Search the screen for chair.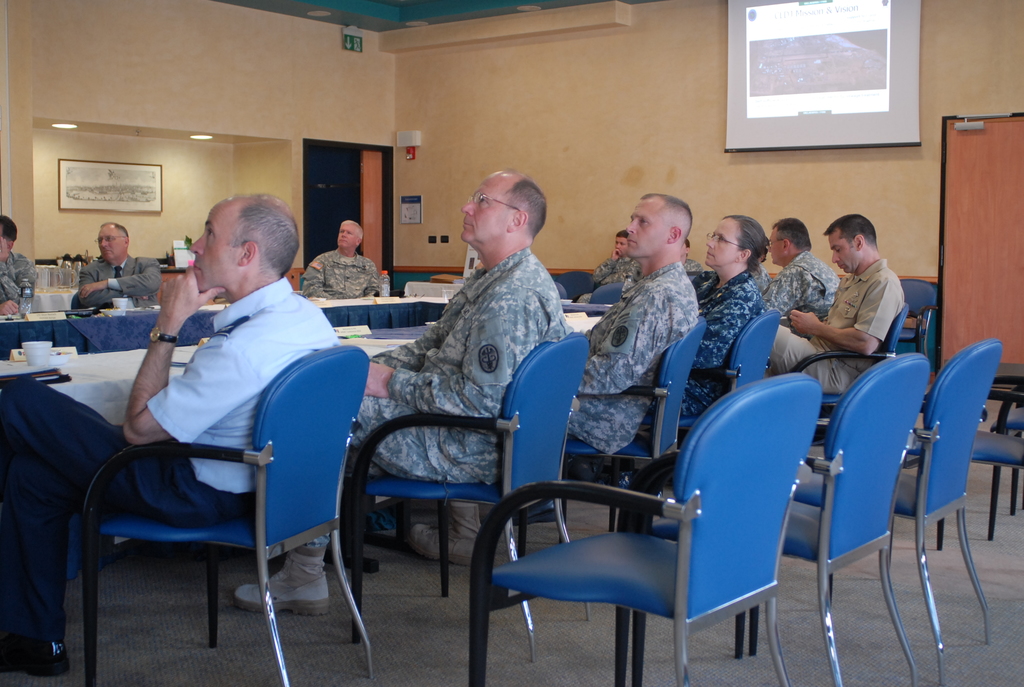
Found at region(335, 331, 589, 670).
